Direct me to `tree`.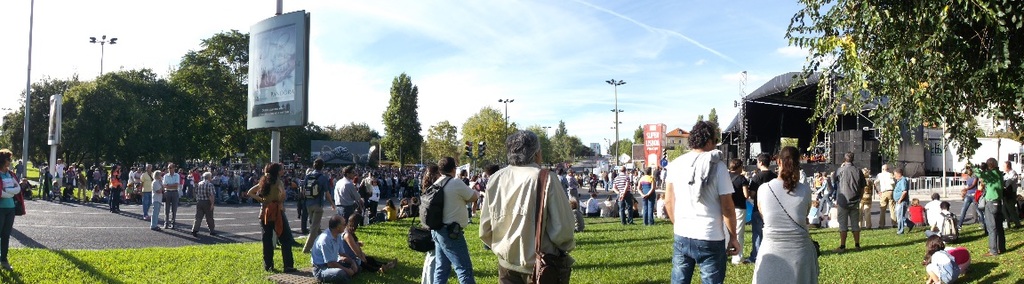
Direction: crop(706, 106, 724, 141).
